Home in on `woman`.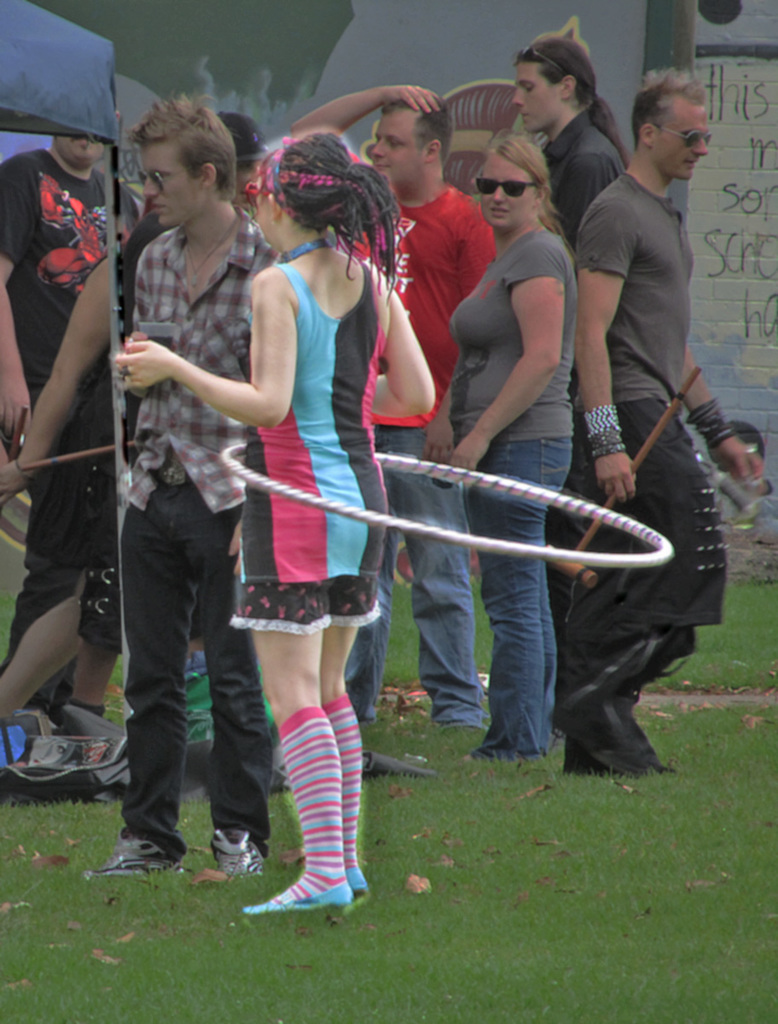
Homed in at box(431, 117, 630, 737).
